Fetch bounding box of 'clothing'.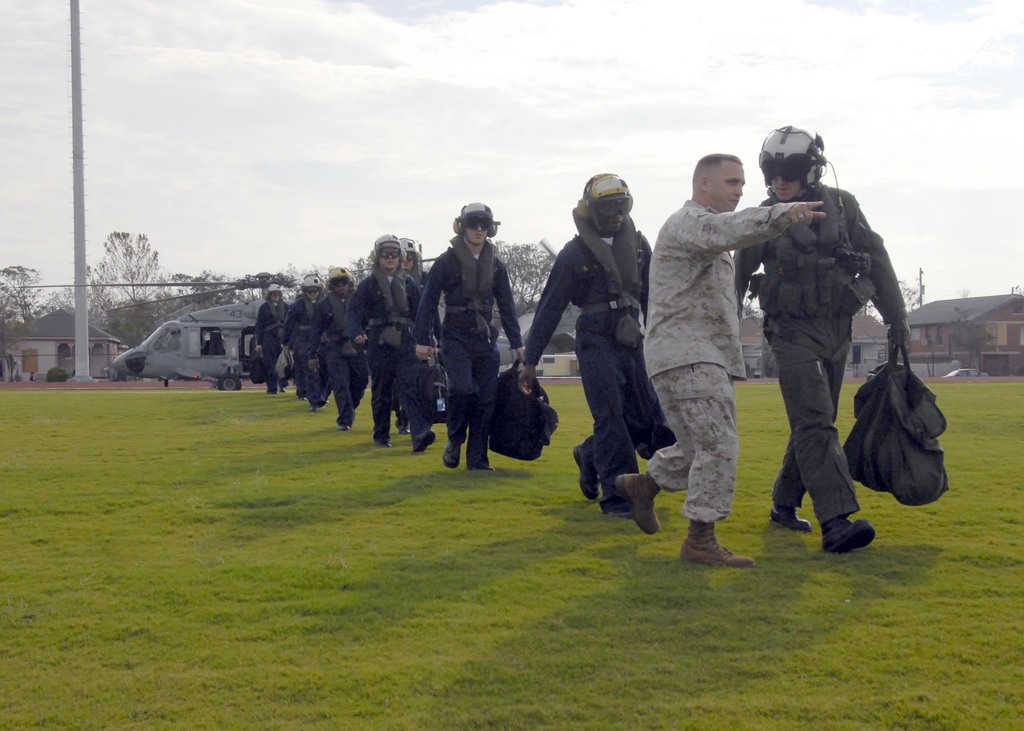
Bbox: select_region(644, 200, 796, 528).
